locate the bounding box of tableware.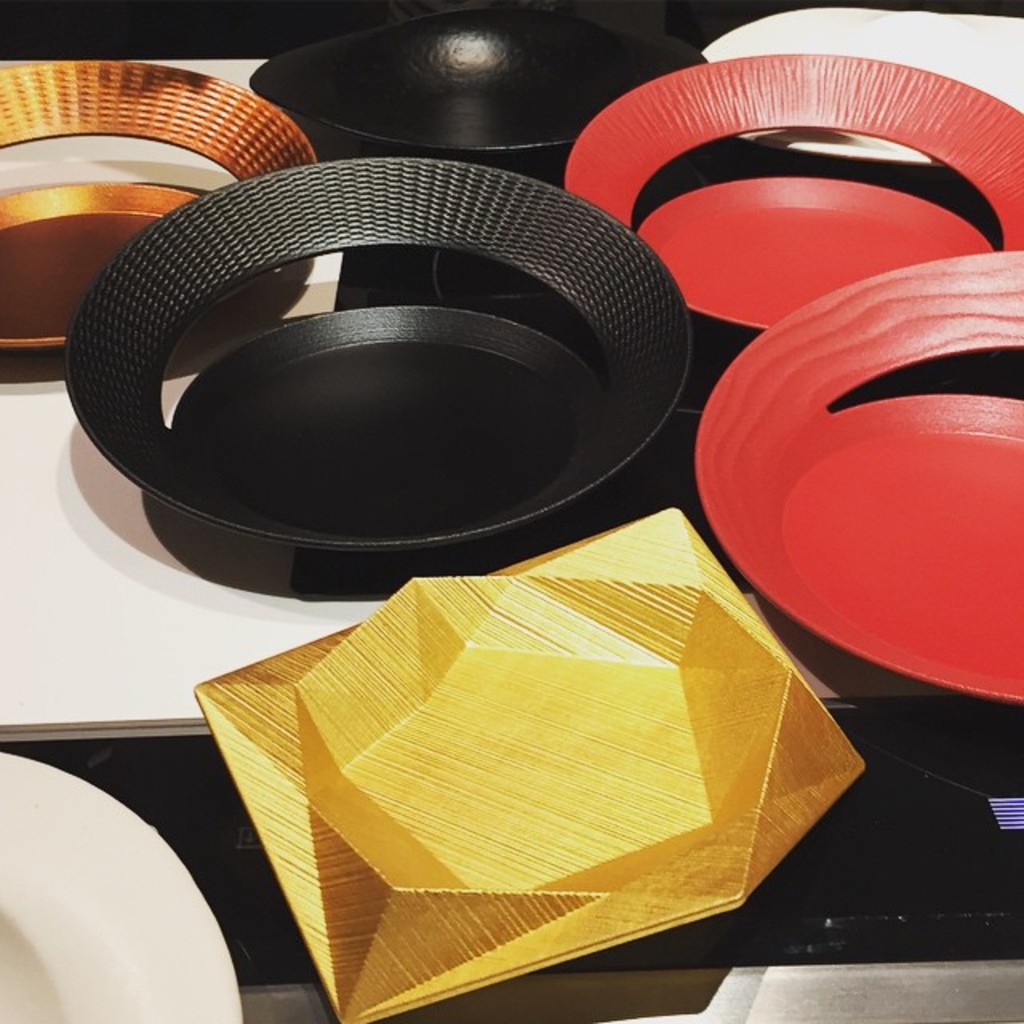
Bounding box: 0/758/245/1022.
